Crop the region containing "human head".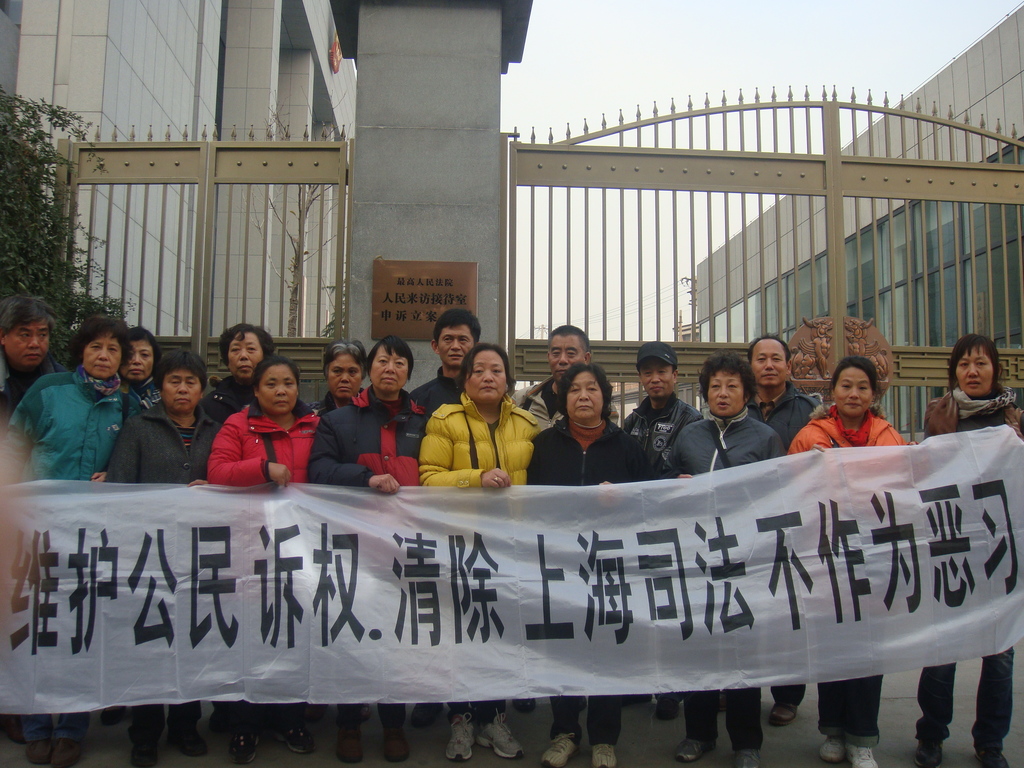
Crop region: left=428, top=307, right=481, bottom=372.
